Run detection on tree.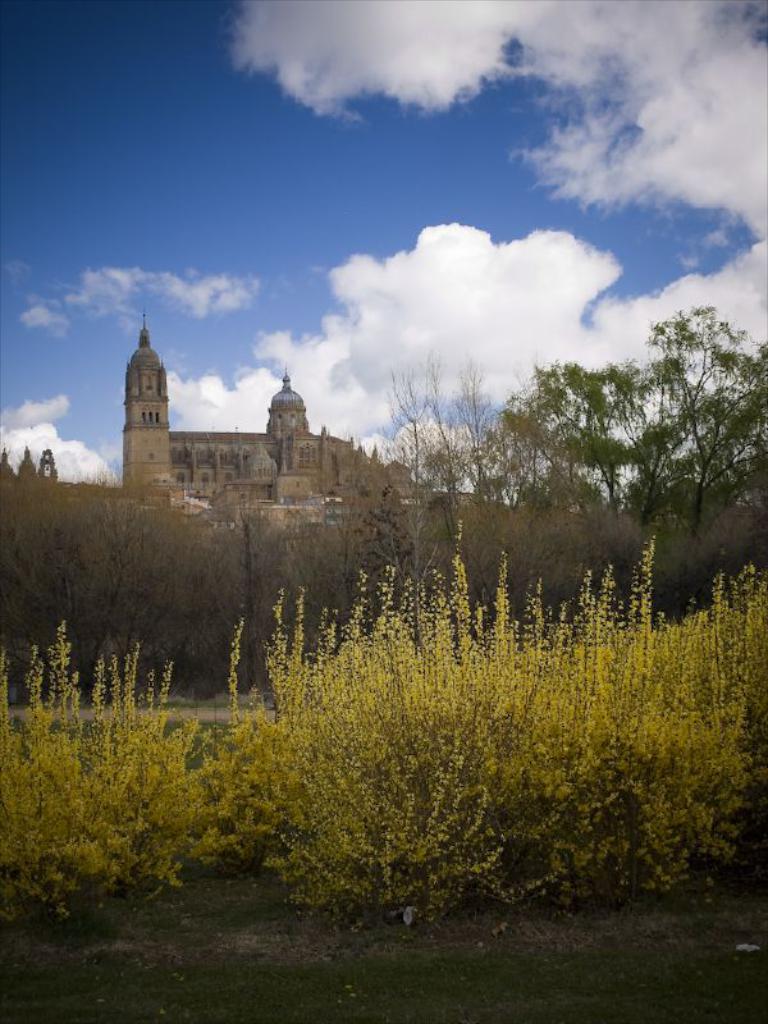
Result: select_region(447, 355, 500, 498).
